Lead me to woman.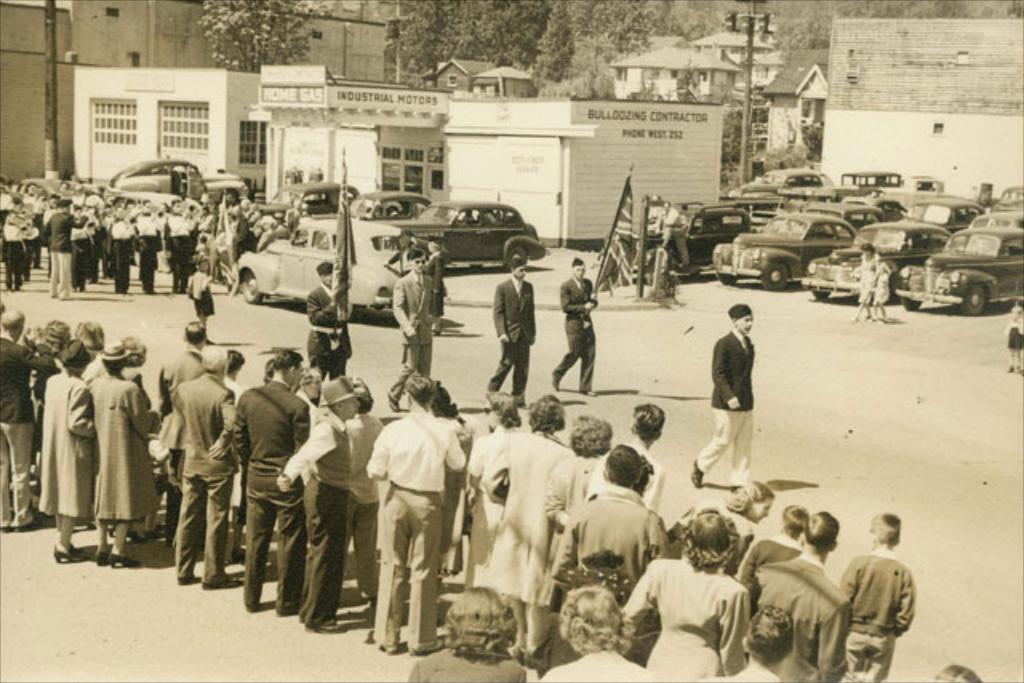
Lead to <bbox>710, 472, 776, 574</bbox>.
